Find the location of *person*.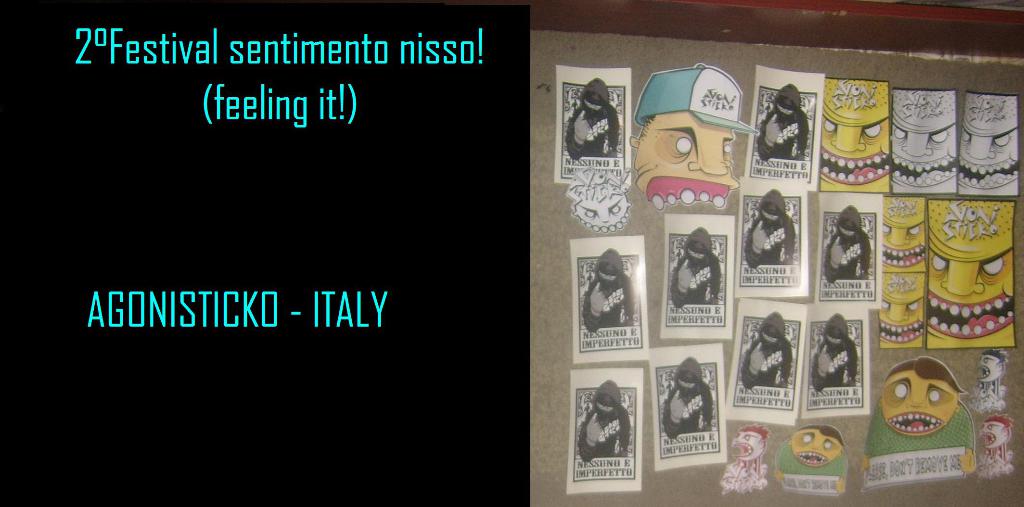
Location: {"left": 760, "top": 80, "right": 812, "bottom": 161}.
